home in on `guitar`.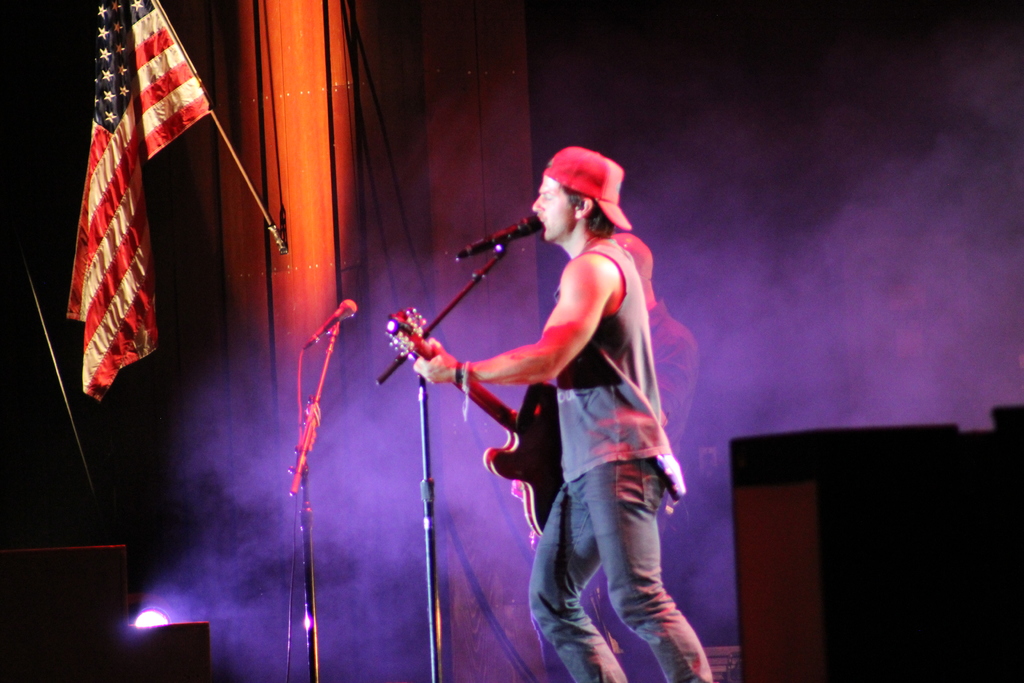
Homed in at <bbox>390, 304, 564, 541</bbox>.
